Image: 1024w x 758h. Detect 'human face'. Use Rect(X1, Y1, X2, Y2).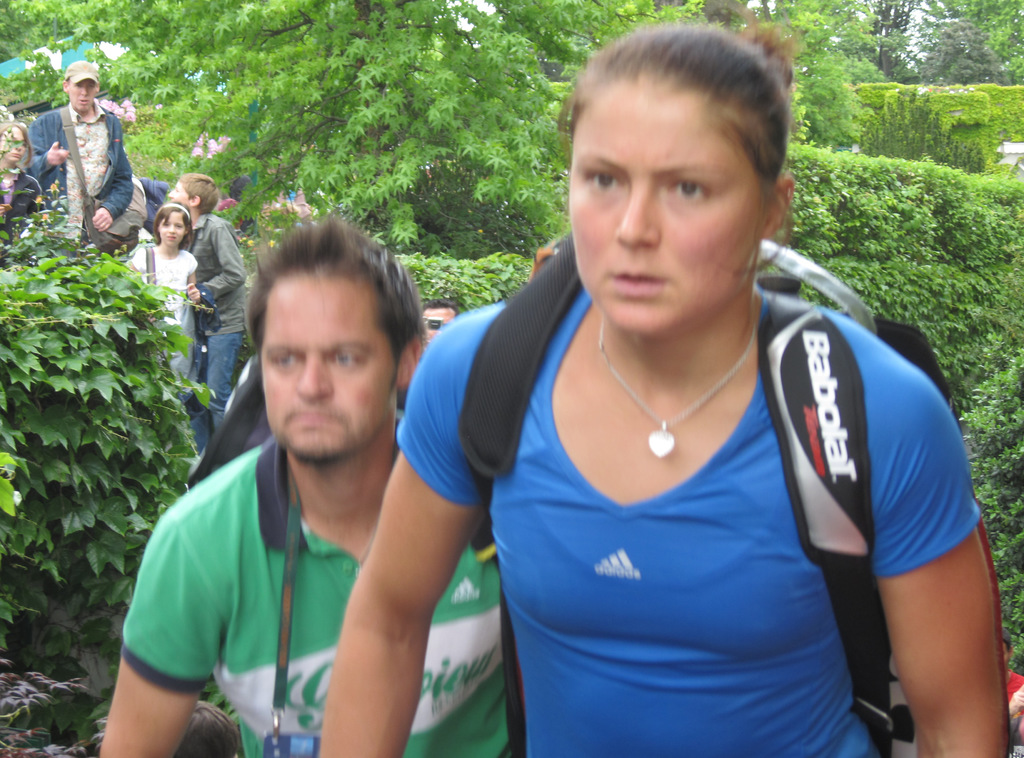
Rect(0, 127, 28, 163).
